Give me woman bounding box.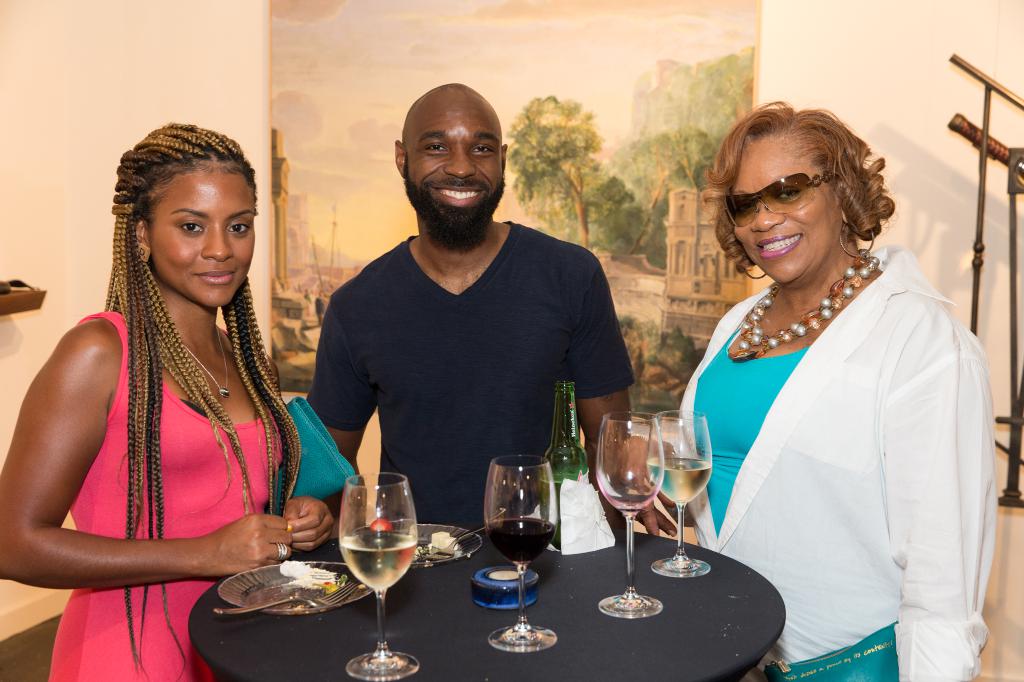
locate(0, 122, 333, 681).
